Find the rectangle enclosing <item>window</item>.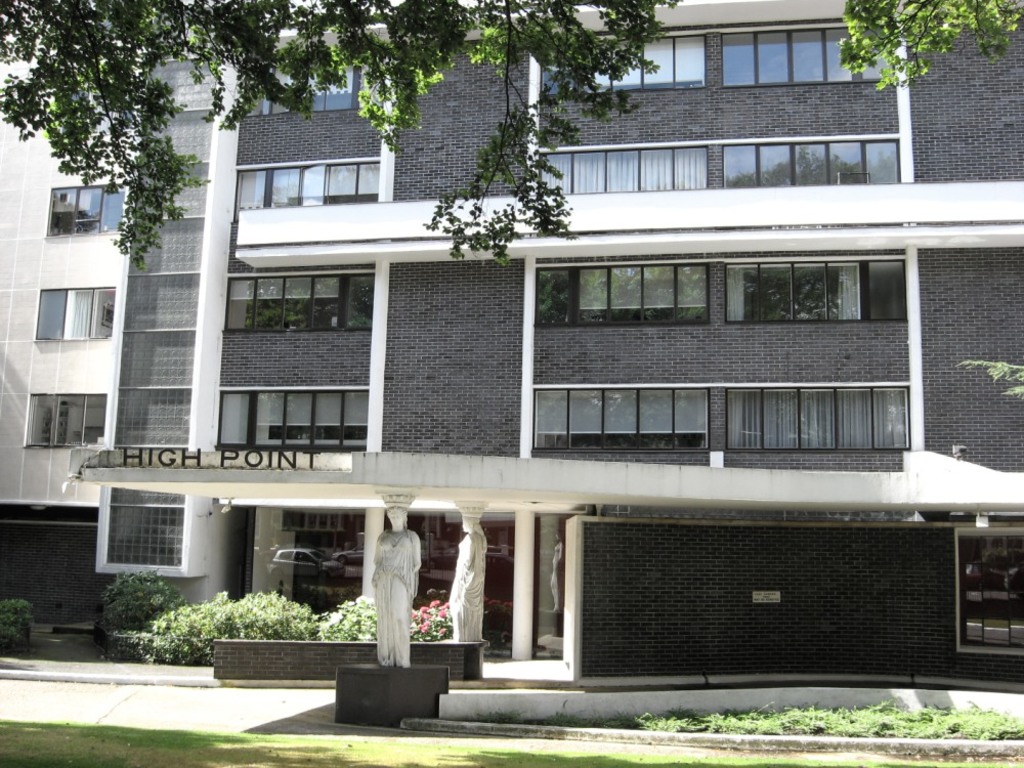
(x1=722, y1=137, x2=904, y2=189).
